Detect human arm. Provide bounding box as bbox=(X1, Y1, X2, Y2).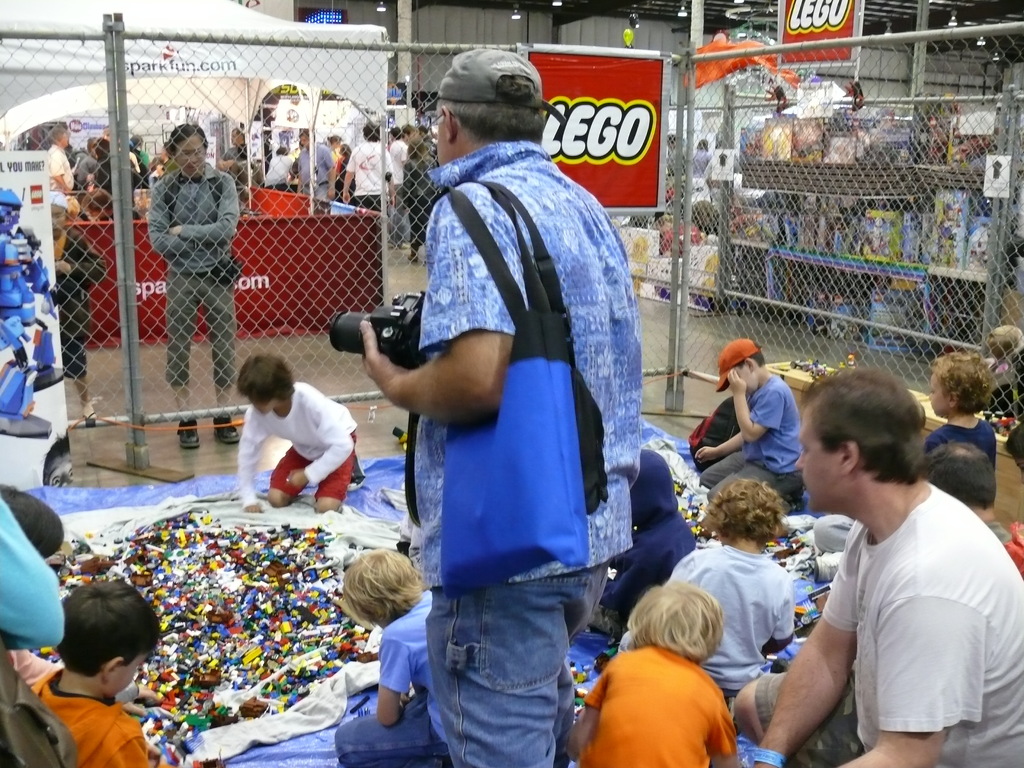
bbox=(165, 173, 243, 241).
